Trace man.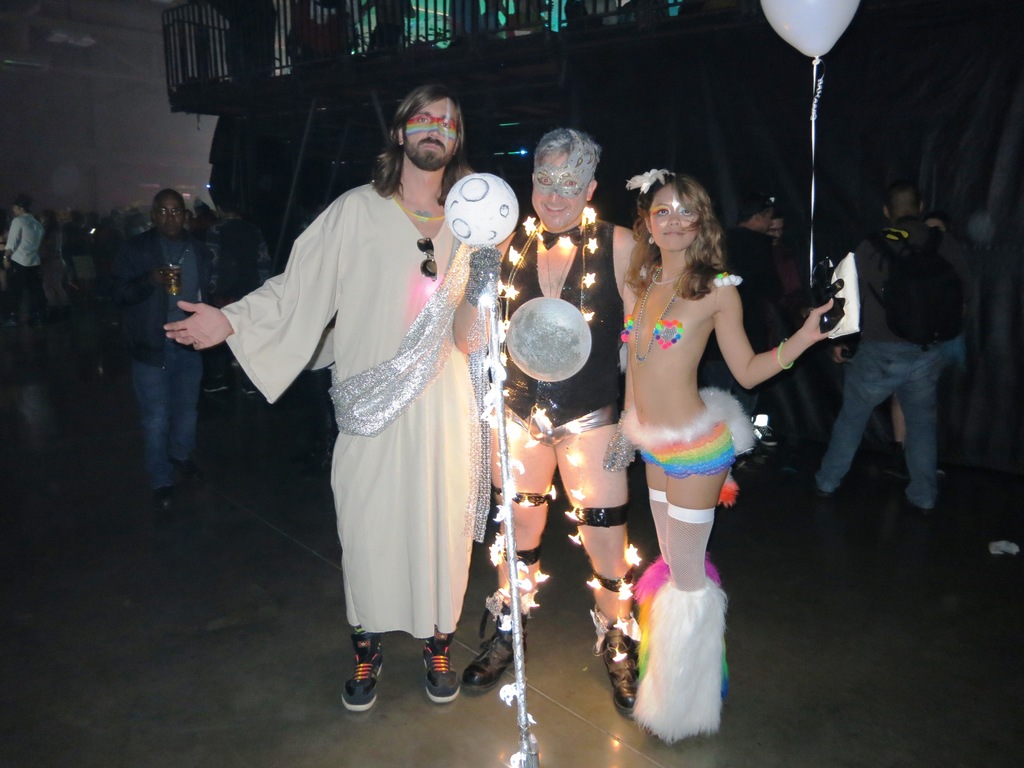
Traced to x1=756, y1=202, x2=809, y2=325.
